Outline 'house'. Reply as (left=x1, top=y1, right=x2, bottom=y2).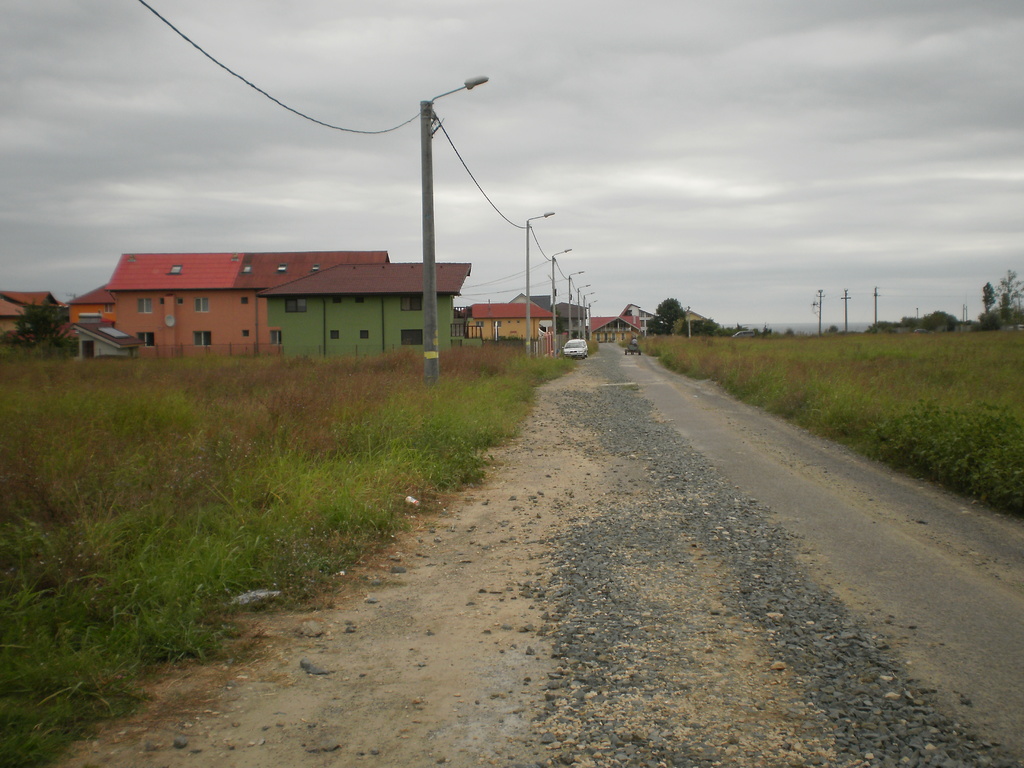
(left=470, top=306, right=550, bottom=362).
